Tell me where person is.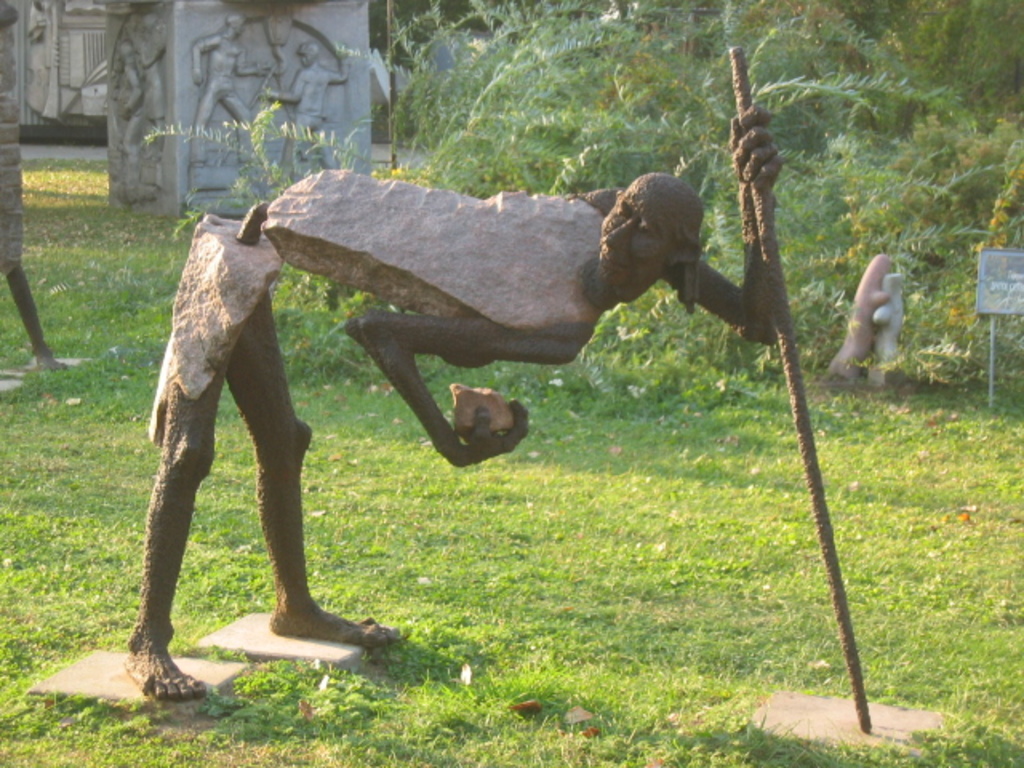
person is at 126/112/800/710.
